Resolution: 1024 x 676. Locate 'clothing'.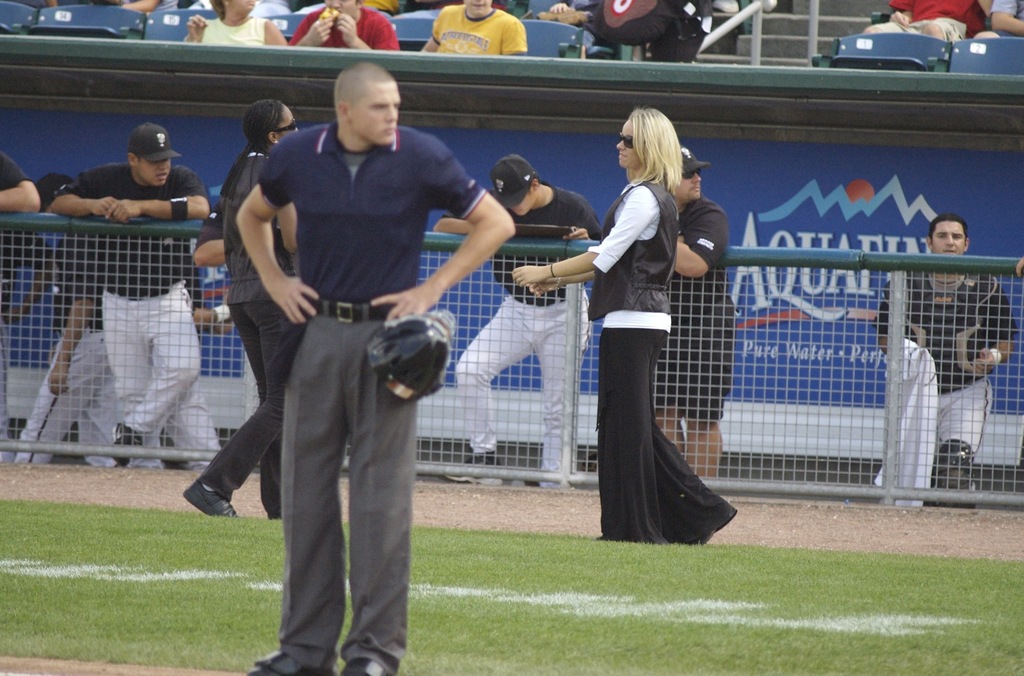
(left=873, top=257, right=1023, bottom=501).
